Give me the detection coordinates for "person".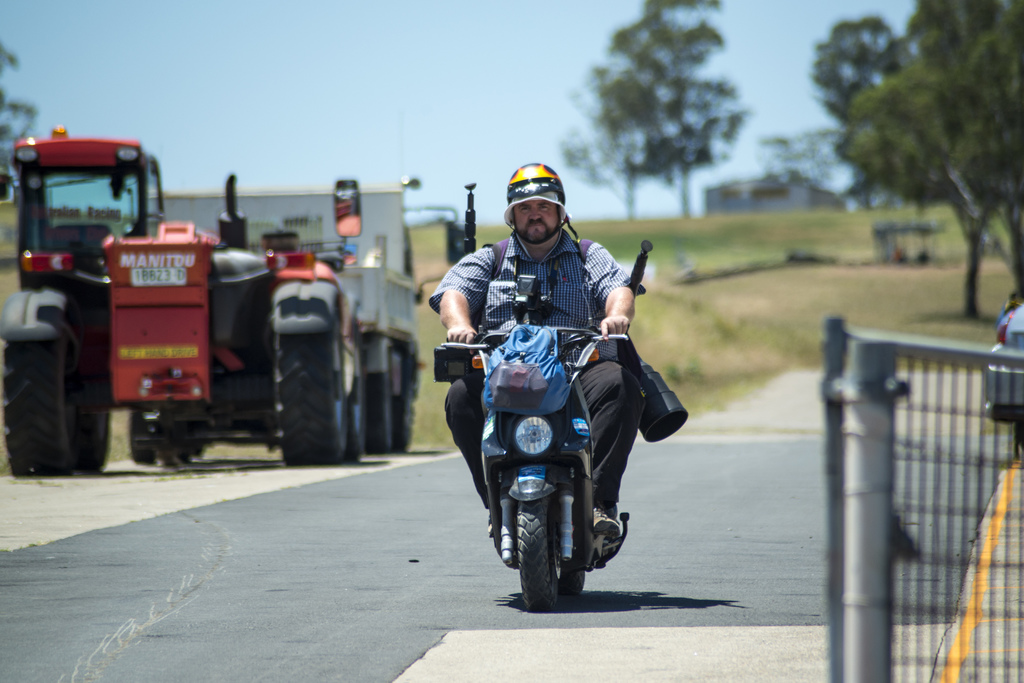
rect(433, 208, 659, 588).
